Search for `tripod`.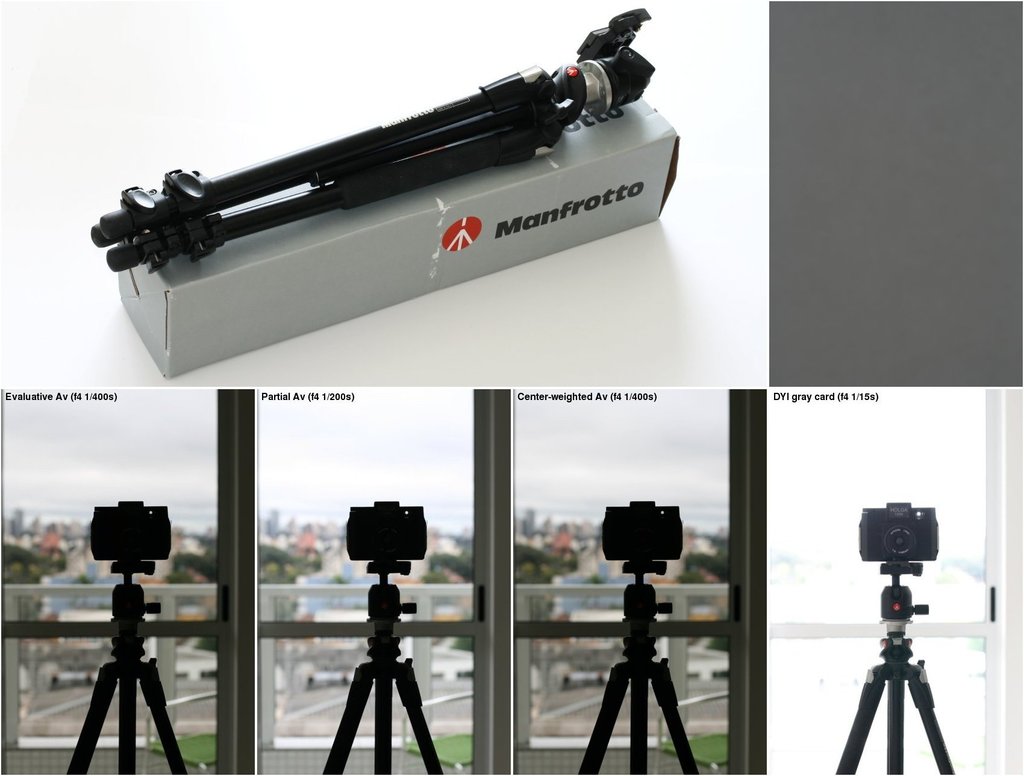
Found at x1=836 y1=558 x2=954 y2=775.
